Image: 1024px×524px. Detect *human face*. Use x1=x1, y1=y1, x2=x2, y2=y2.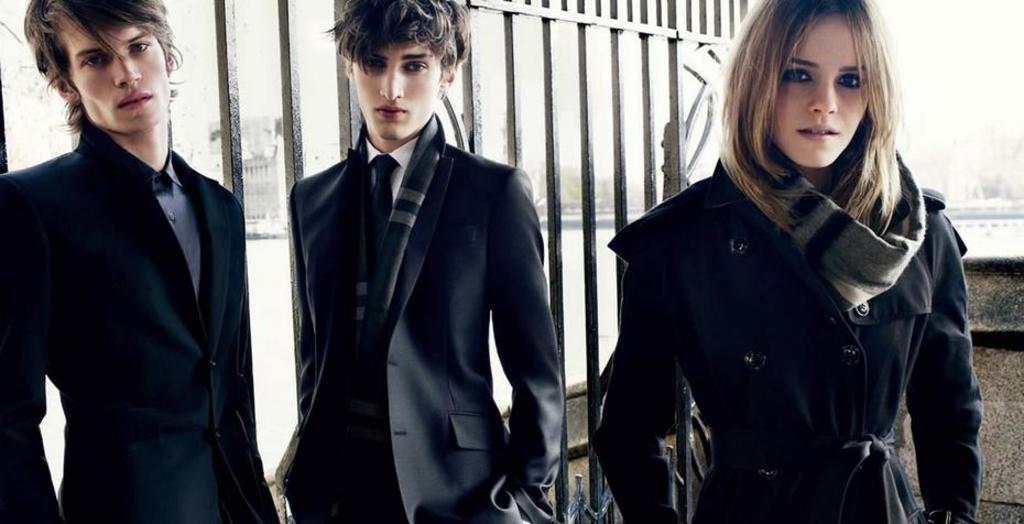
x1=52, y1=2, x2=173, y2=134.
